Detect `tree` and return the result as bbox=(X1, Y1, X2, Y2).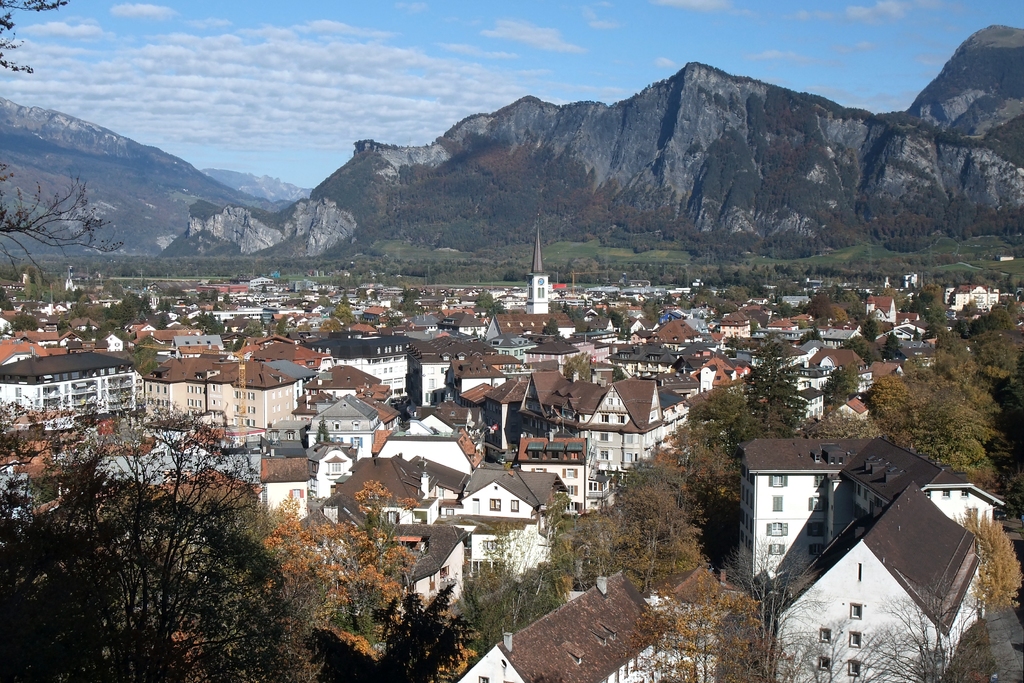
bbox=(840, 336, 884, 365).
